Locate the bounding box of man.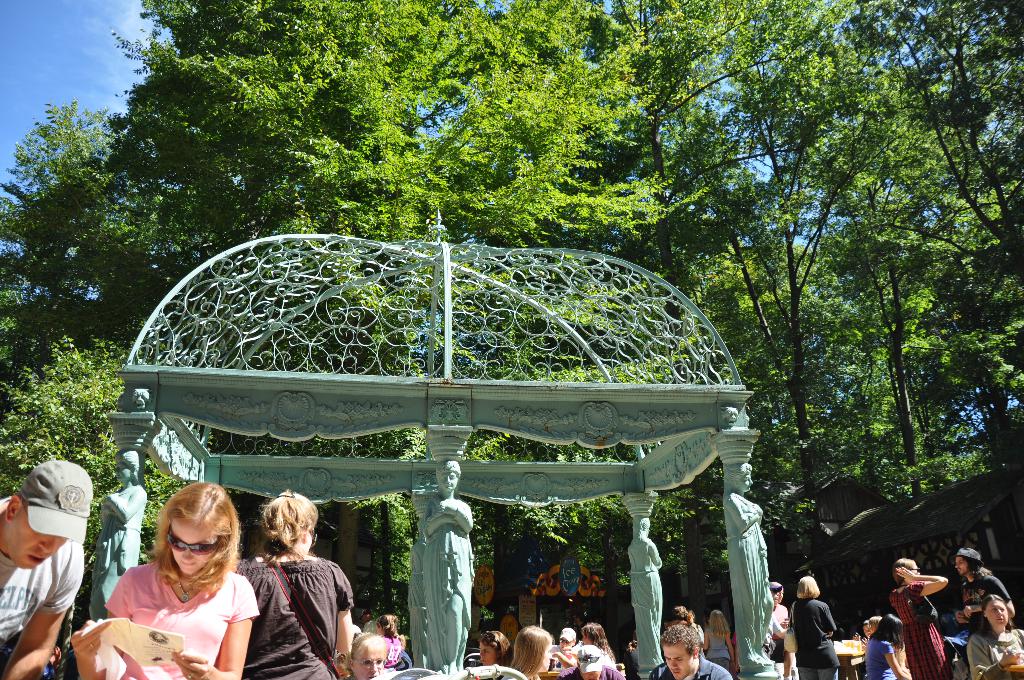
Bounding box: [953,545,1016,640].
